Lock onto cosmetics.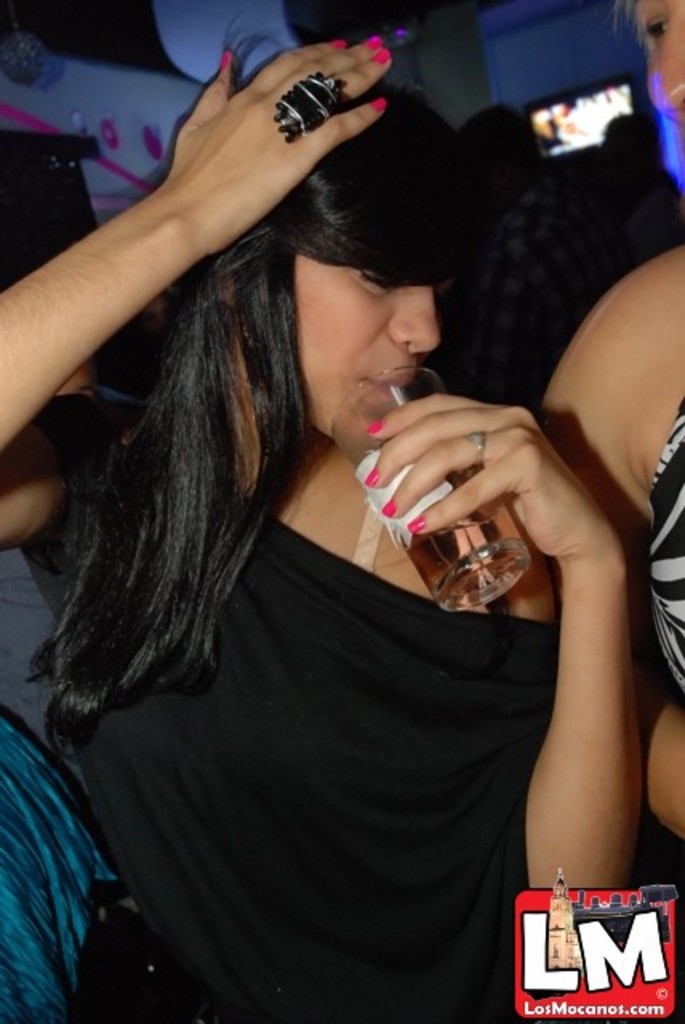
Locked: <box>400,514,429,530</box>.
